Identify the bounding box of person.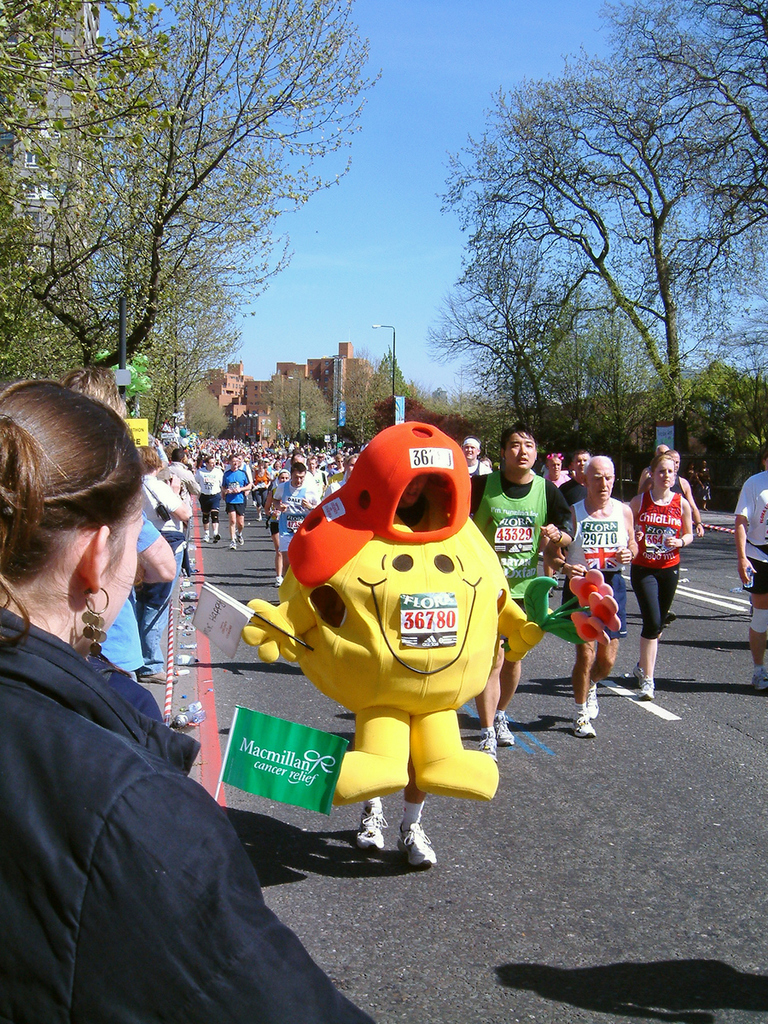
[left=222, top=456, right=252, bottom=549].
